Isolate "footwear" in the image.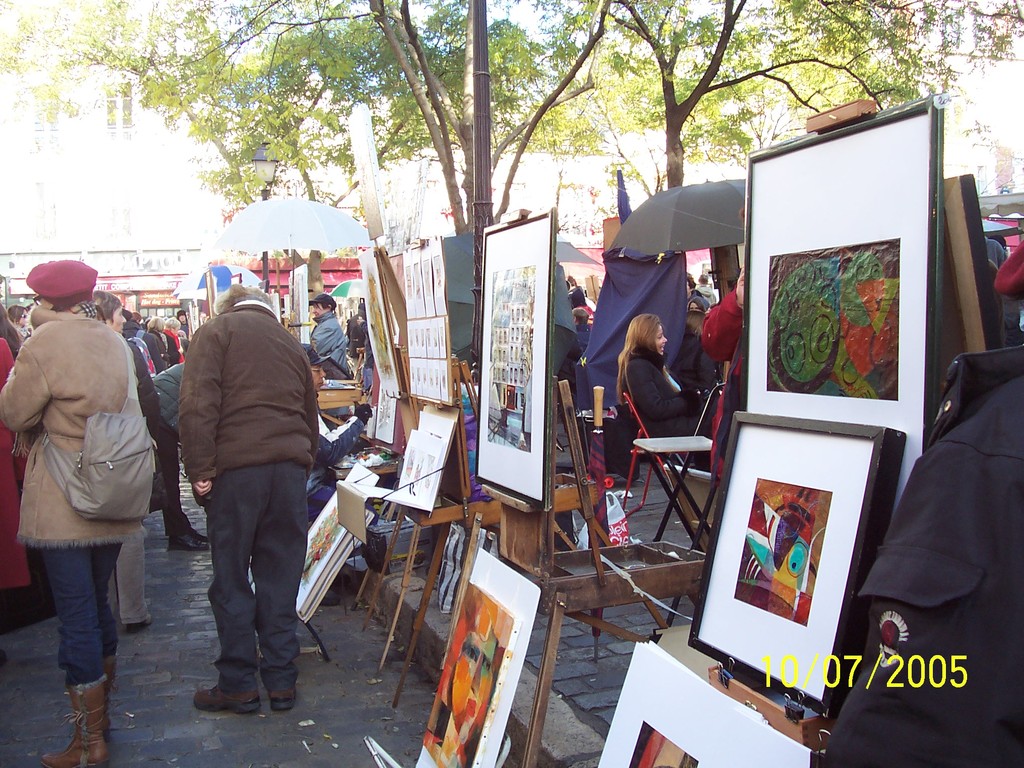
Isolated region: BBox(268, 682, 298, 714).
